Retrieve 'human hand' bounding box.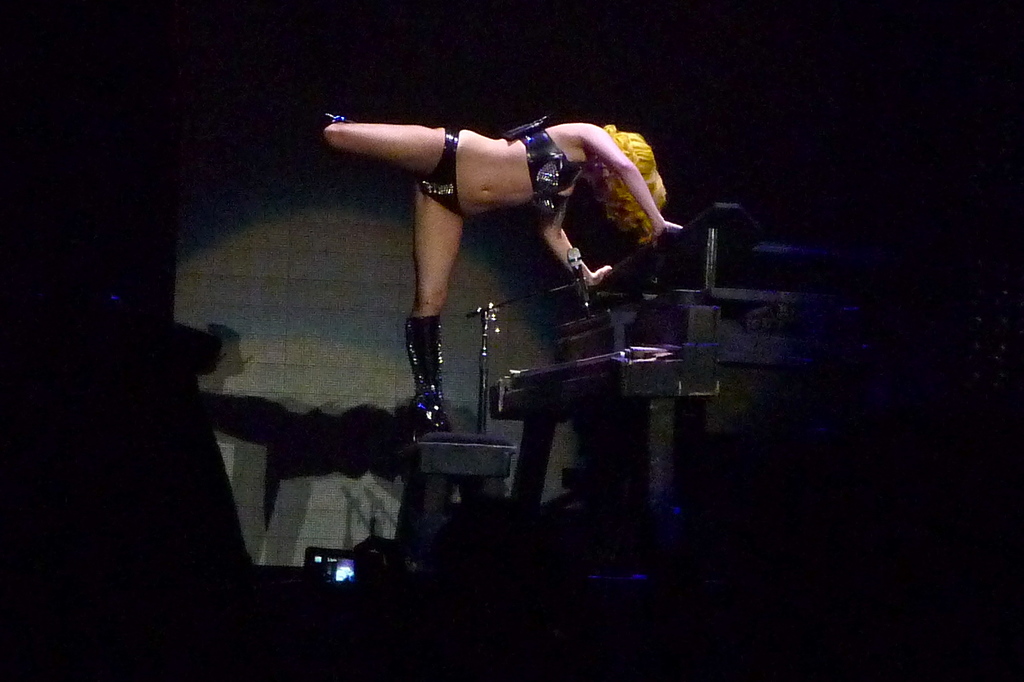
Bounding box: crop(589, 263, 612, 285).
